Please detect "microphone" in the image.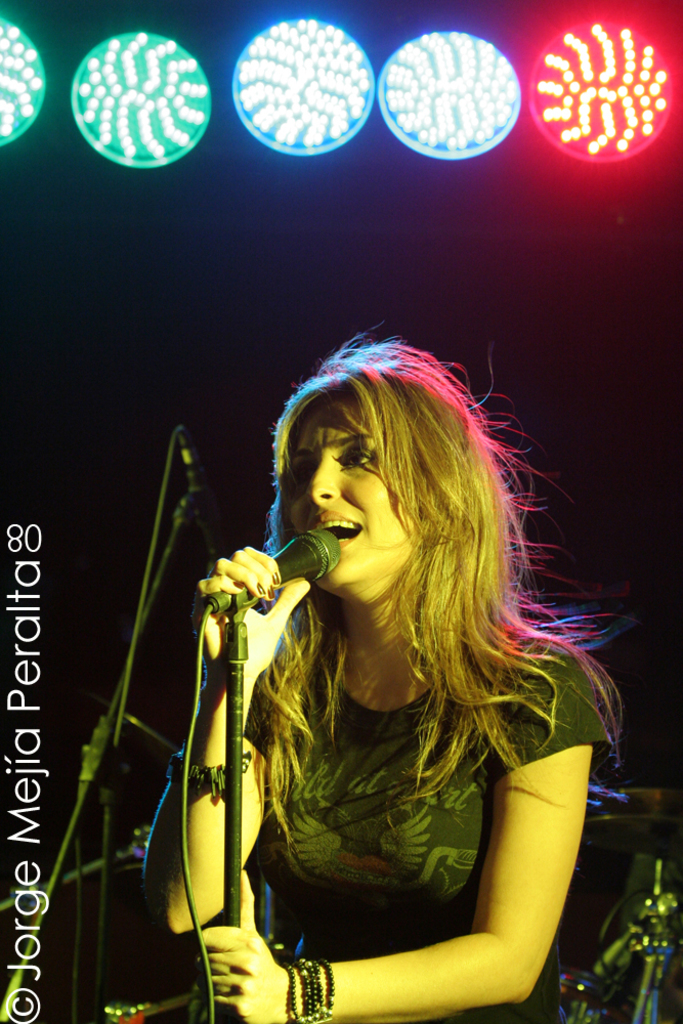
x1=195 y1=530 x2=361 y2=636.
